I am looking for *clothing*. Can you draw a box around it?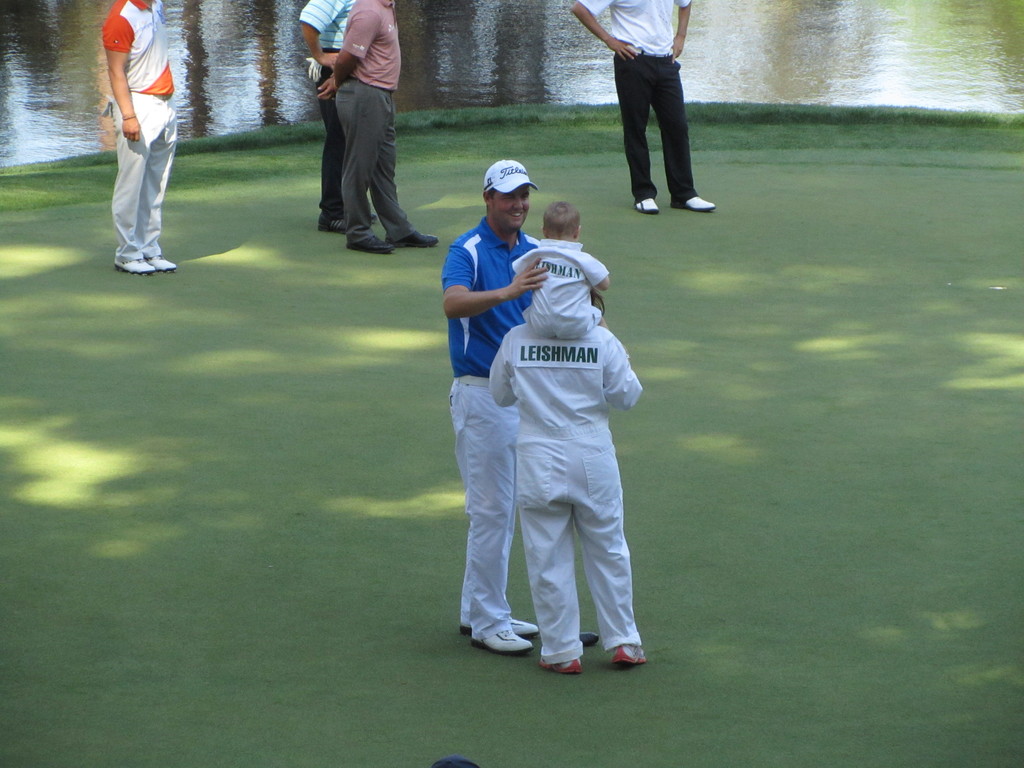
Sure, the bounding box is 513 237 610 344.
